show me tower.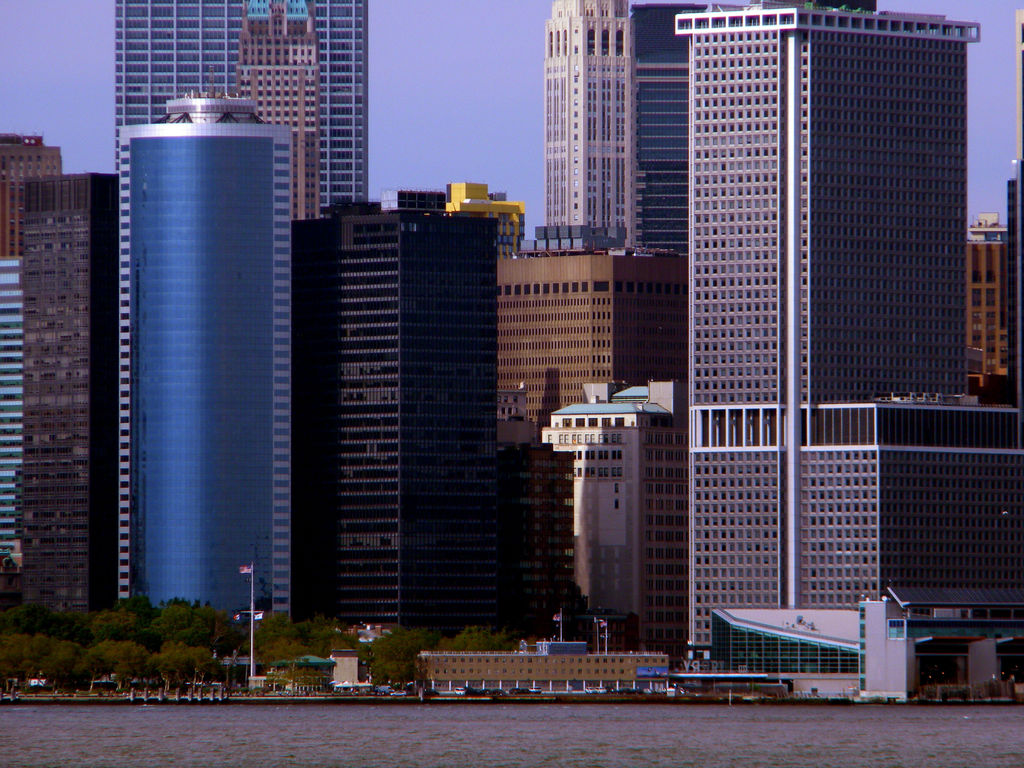
tower is here: 10,164,120,610.
